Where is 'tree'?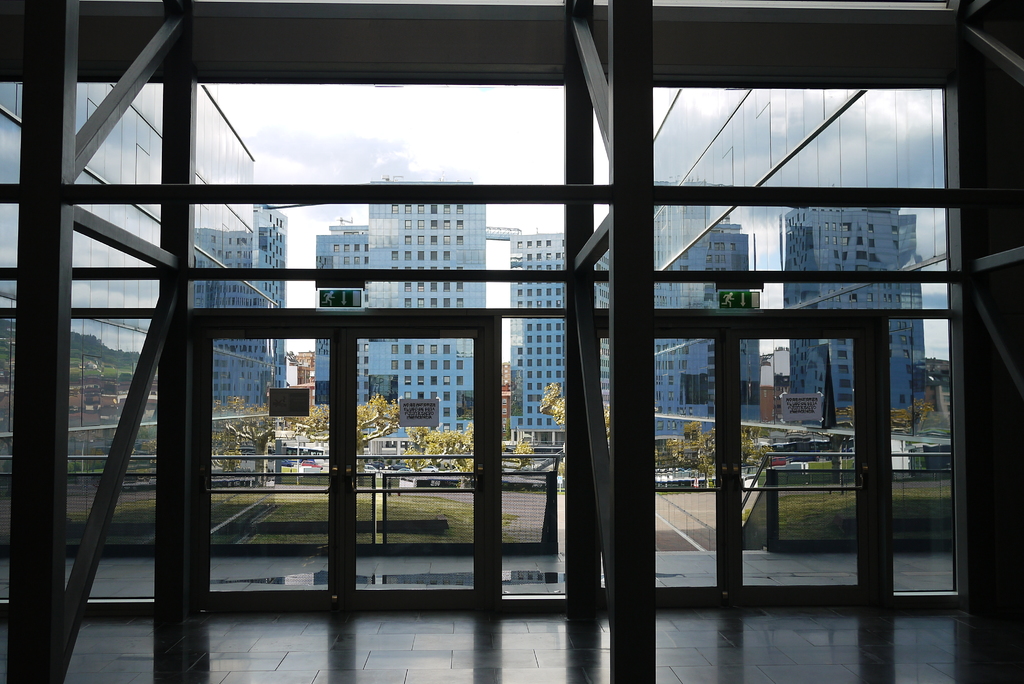
l=537, t=380, r=612, b=434.
